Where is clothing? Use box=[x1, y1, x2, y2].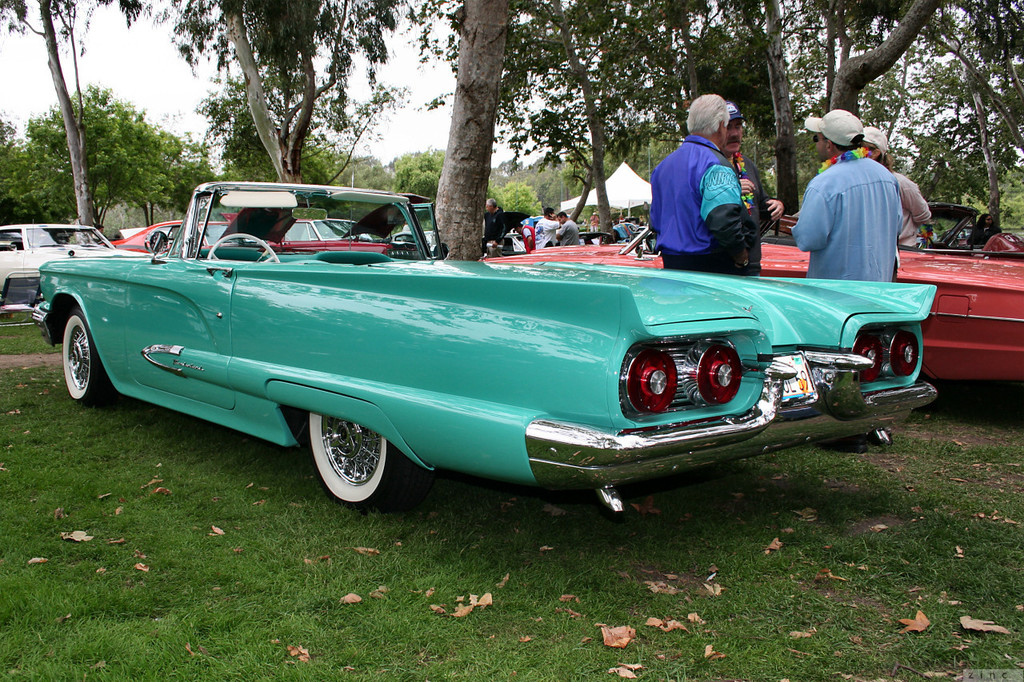
box=[887, 170, 925, 248].
